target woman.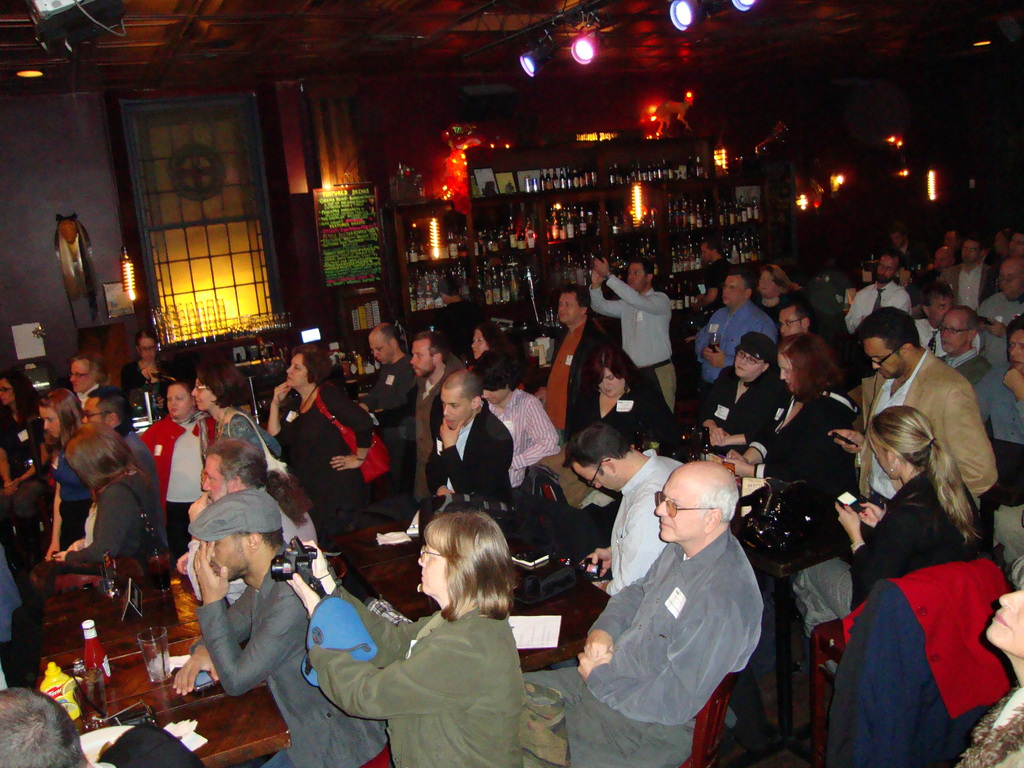
Target region: [468, 316, 530, 397].
